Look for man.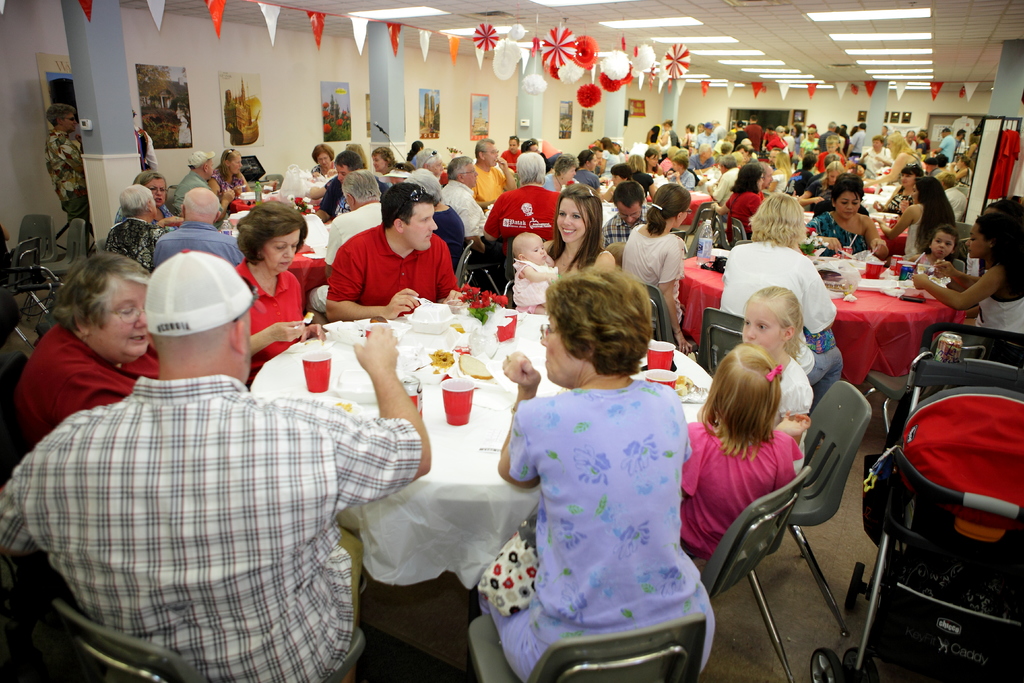
Found: box=[485, 152, 563, 241].
